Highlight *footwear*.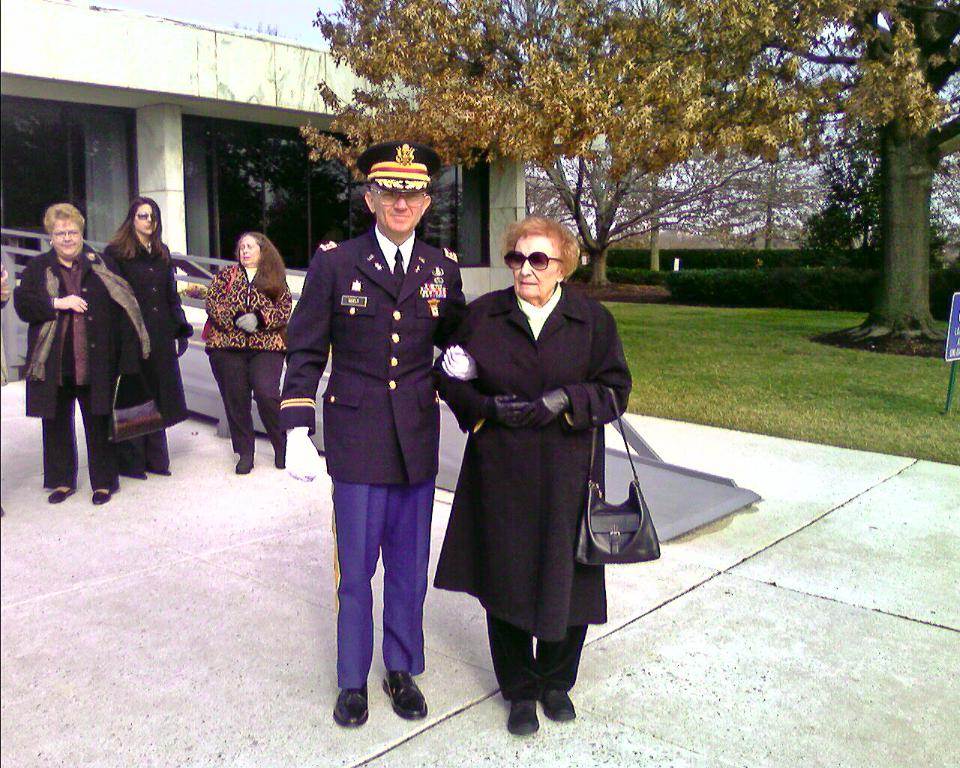
Highlighted region: 543:697:577:721.
